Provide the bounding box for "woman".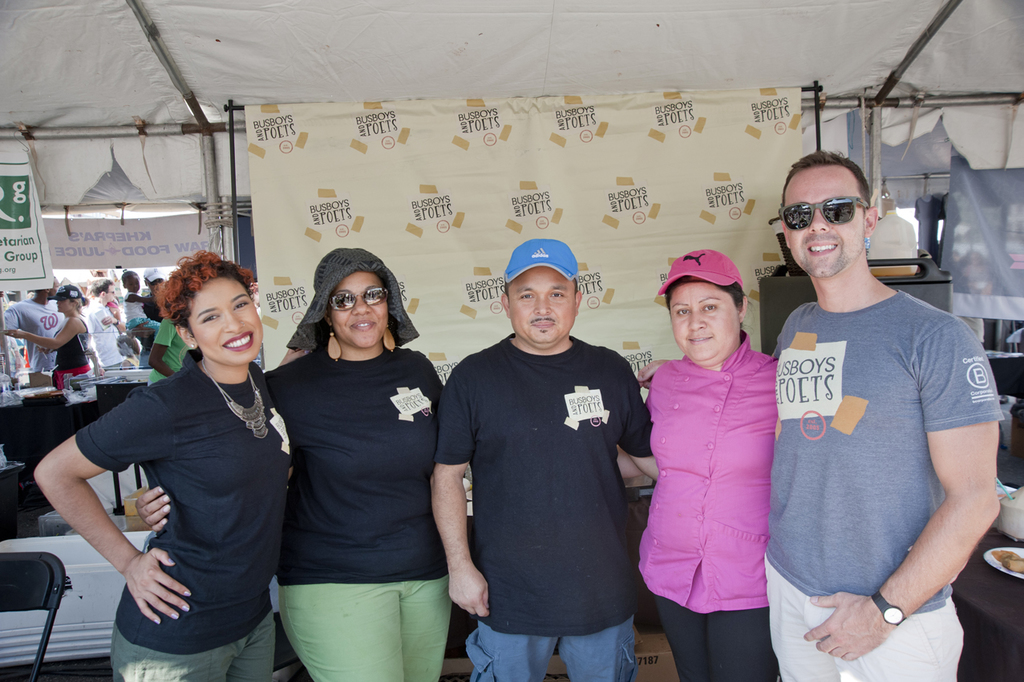
pyautogui.locateOnScreen(1, 284, 99, 392).
